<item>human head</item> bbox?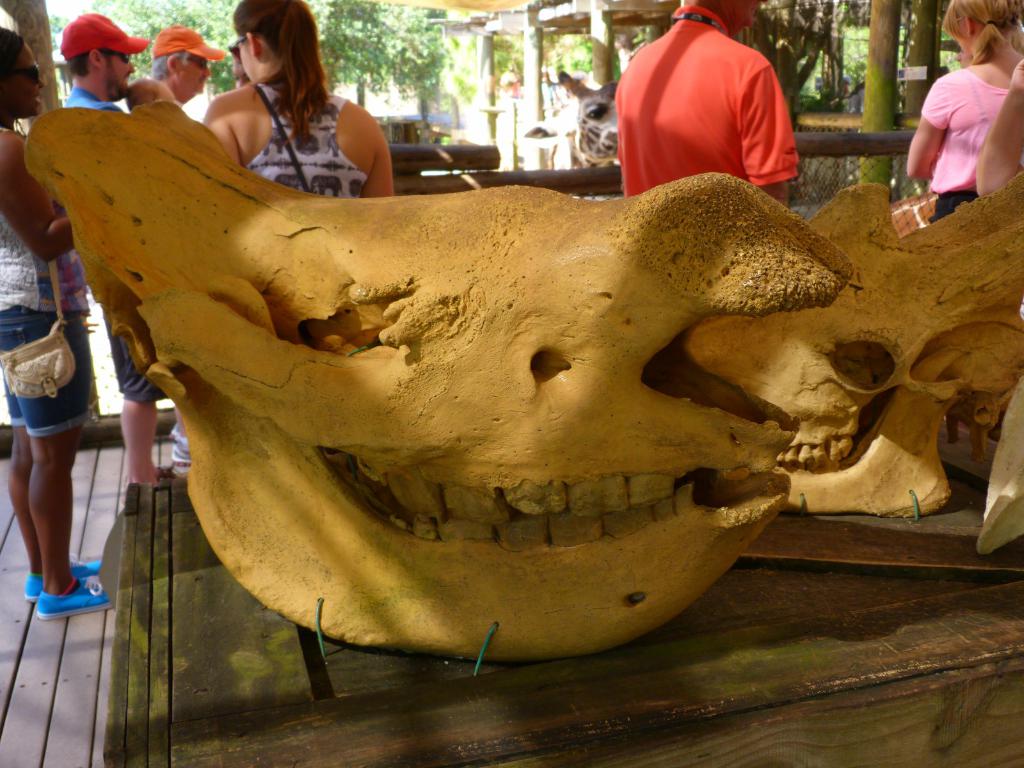
crop(57, 11, 135, 99)
